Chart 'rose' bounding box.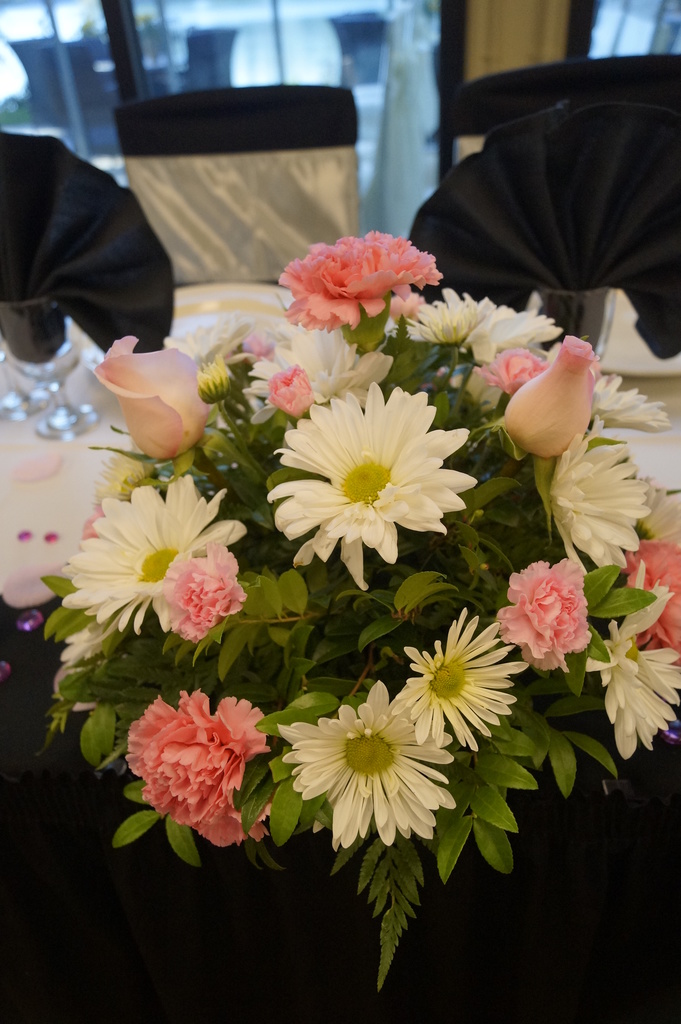
Charted: <bbox>500, 326, 595, 460</bbox>.
